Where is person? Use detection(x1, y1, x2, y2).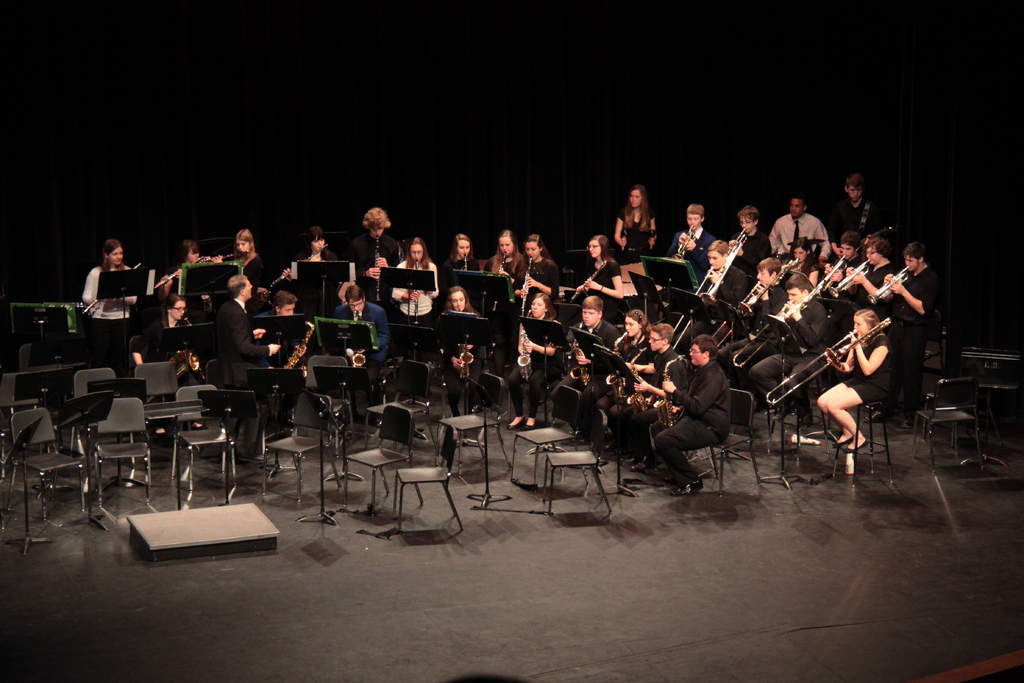
detection(391, 236, 440, 391).
